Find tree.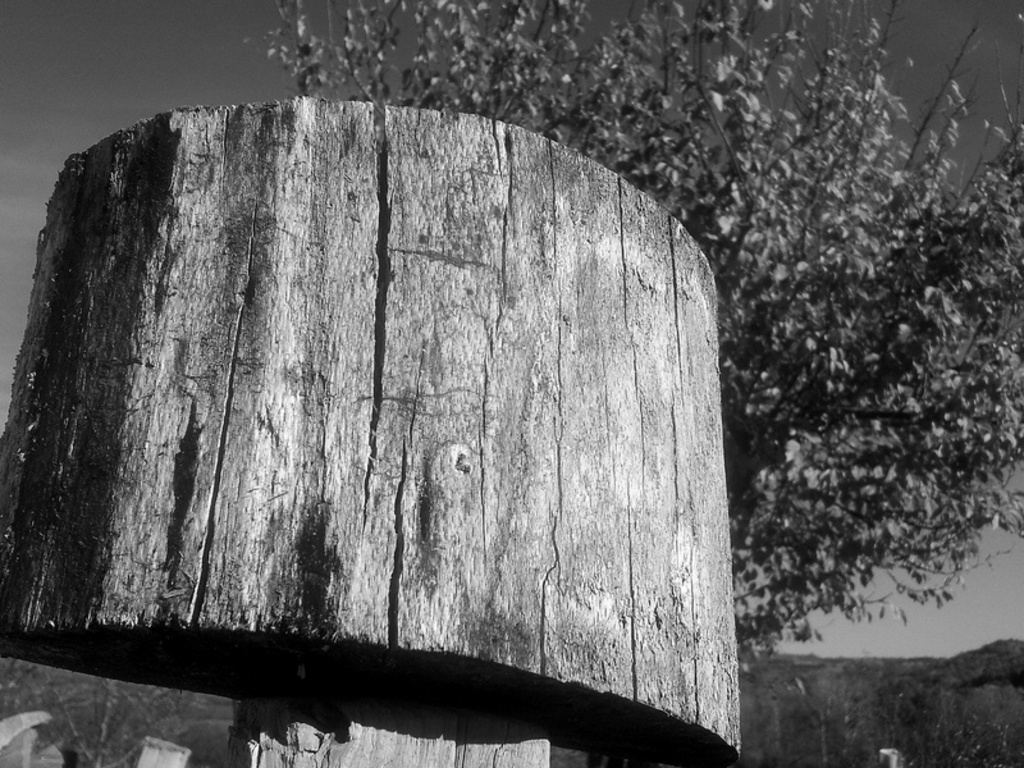
crop(887, 684, 918, 764).
